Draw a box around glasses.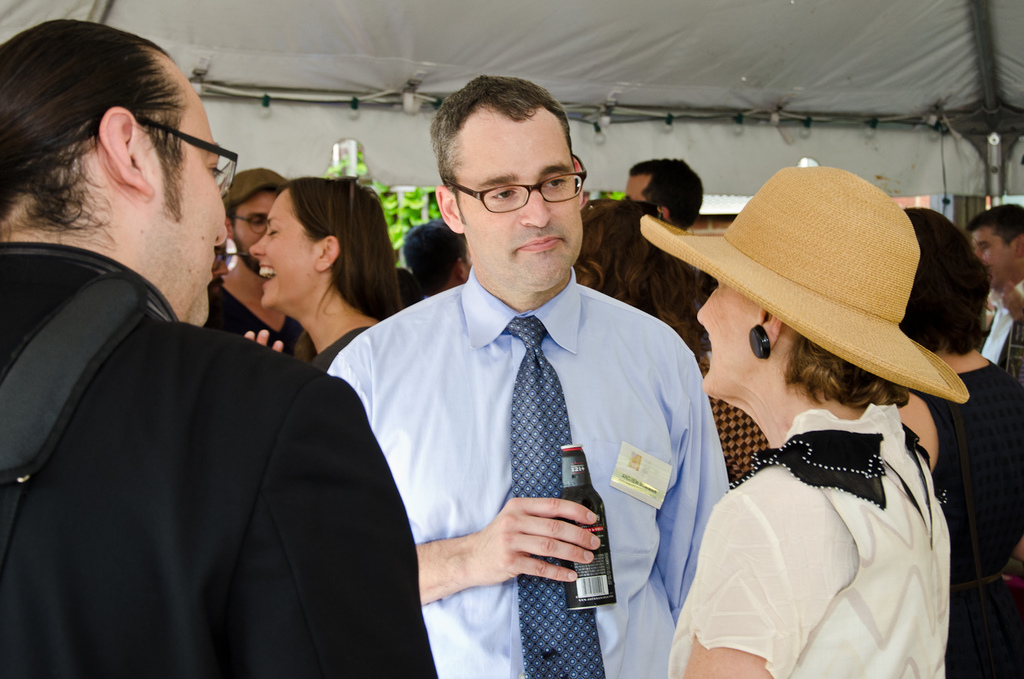
l=453, t=159, r=603, b=210.
